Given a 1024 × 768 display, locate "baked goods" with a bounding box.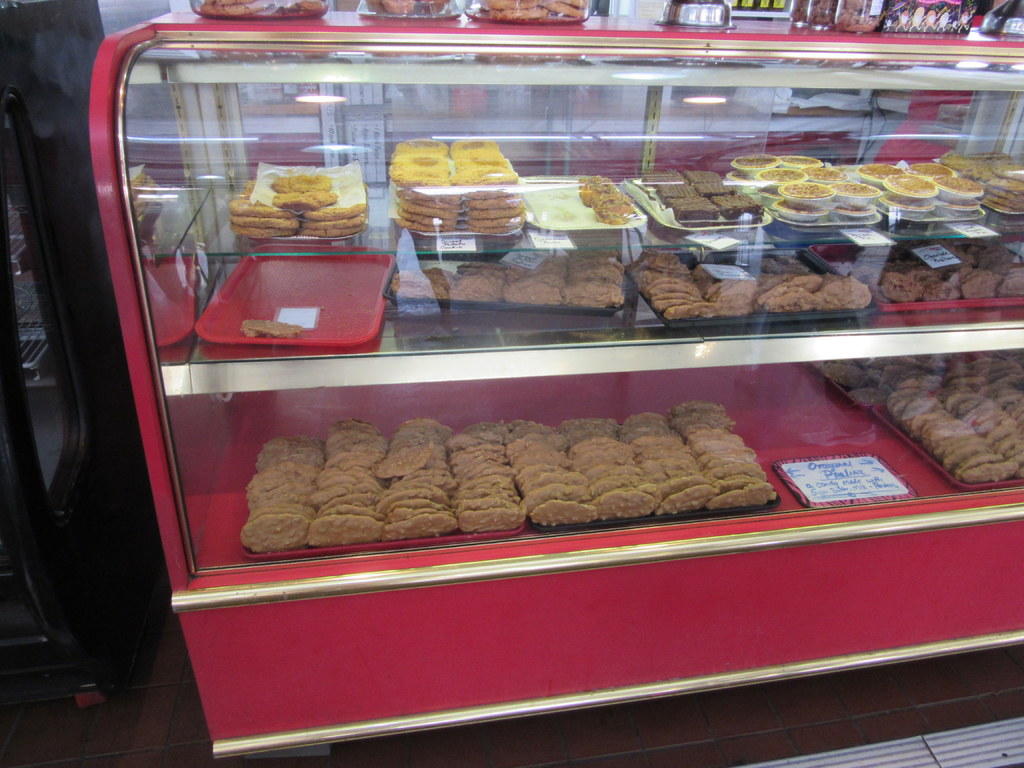
Located: <box>239,317,299,344</box>.
